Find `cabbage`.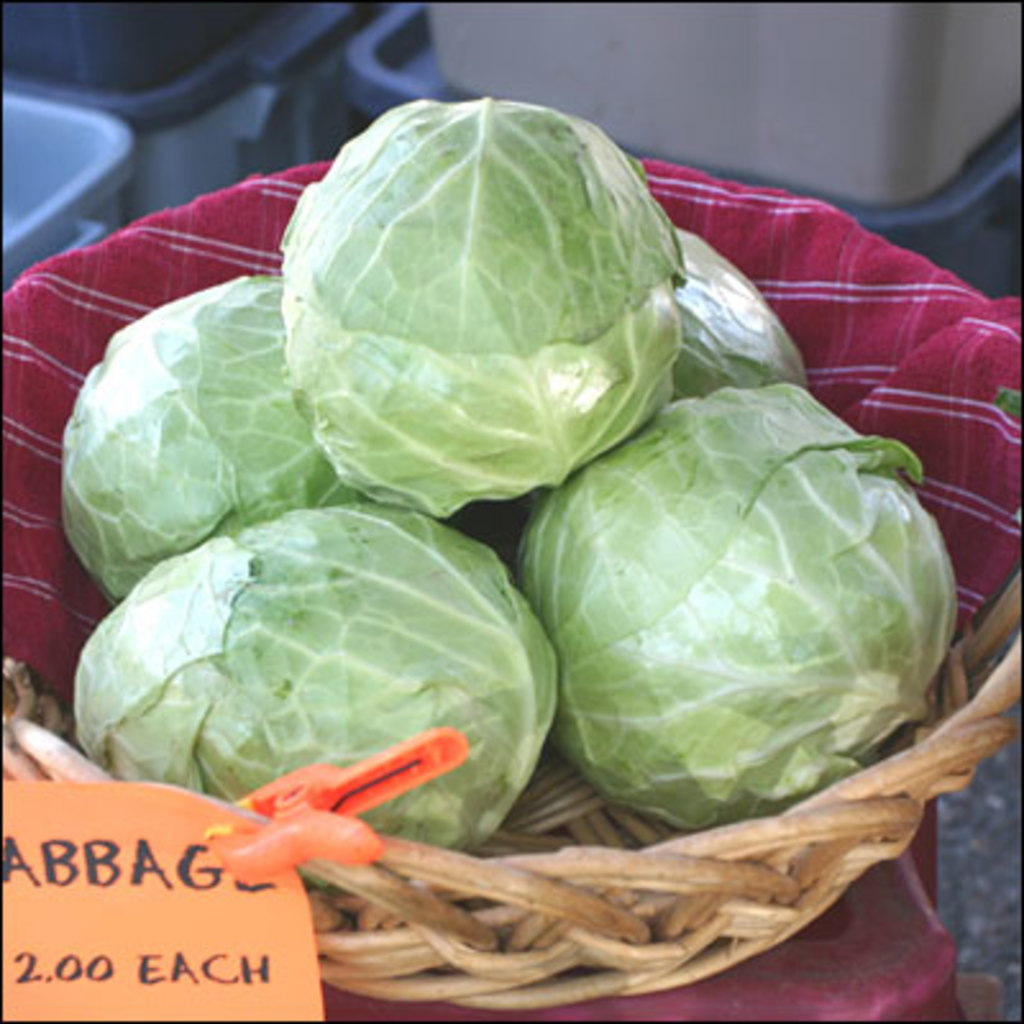
517/384/952/832.
